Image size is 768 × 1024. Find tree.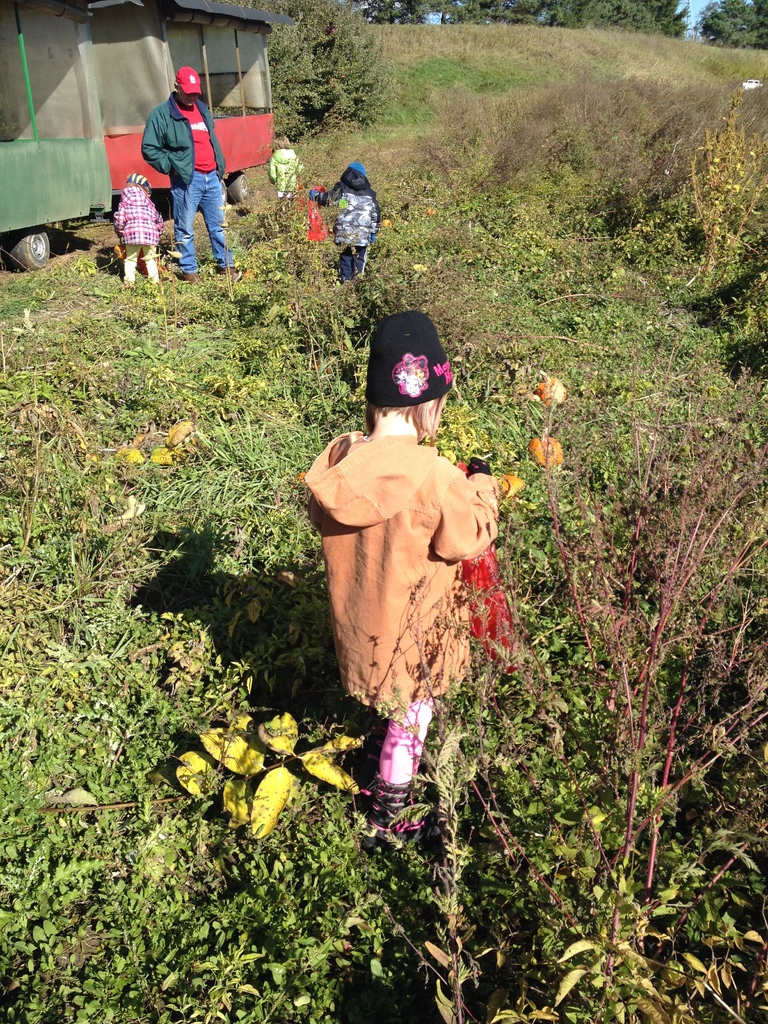
crop(401, 304, 767, 1023).
